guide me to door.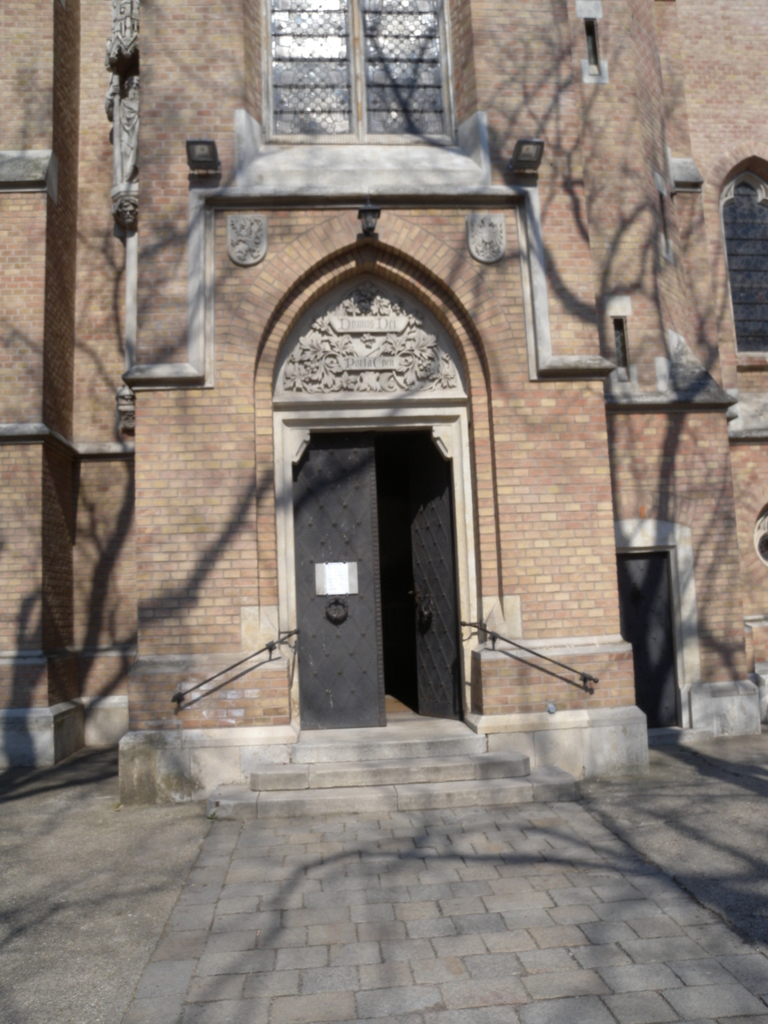
Guidance: 282,438,462,725.
